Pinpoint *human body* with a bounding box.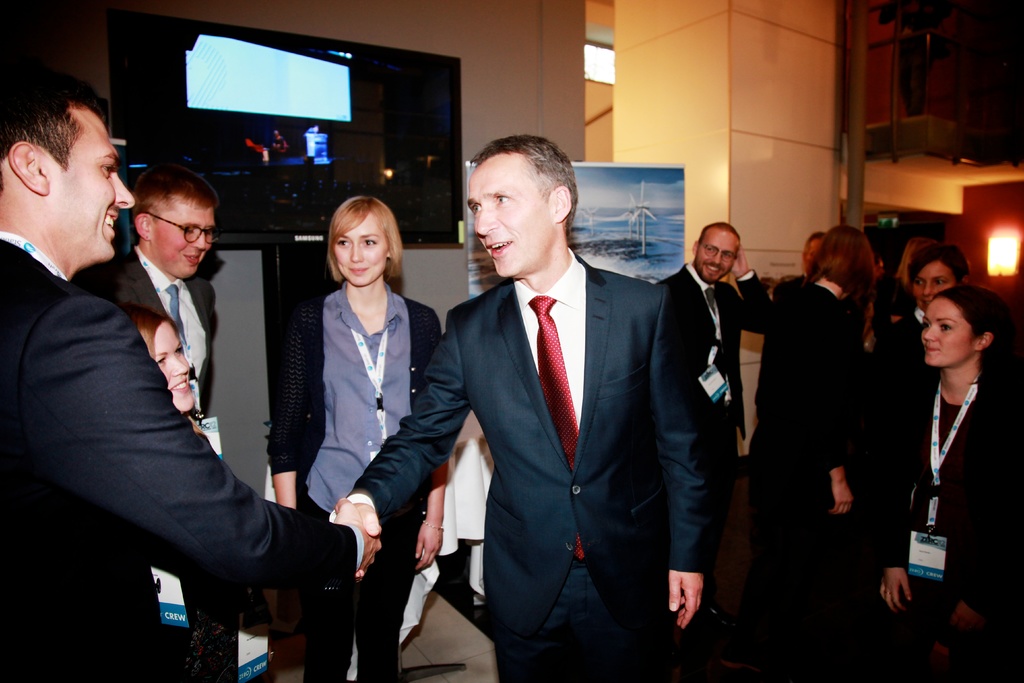
881, 284, 1023, 678.
